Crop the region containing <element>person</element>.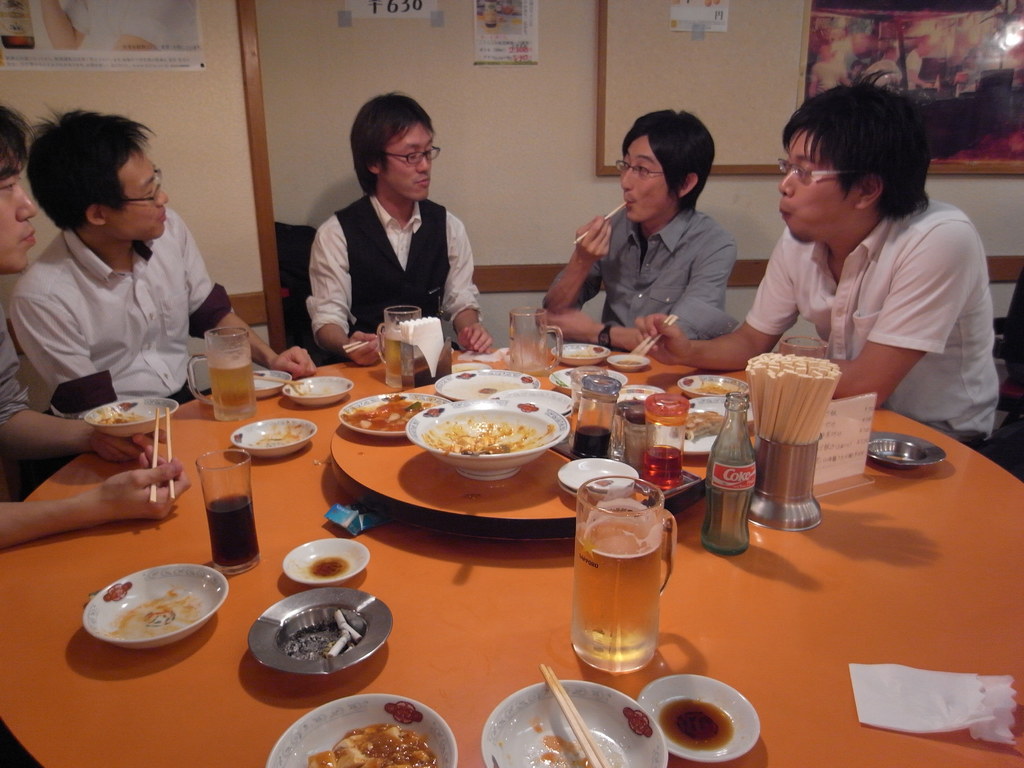
Crop region: 0:105:191:549.
